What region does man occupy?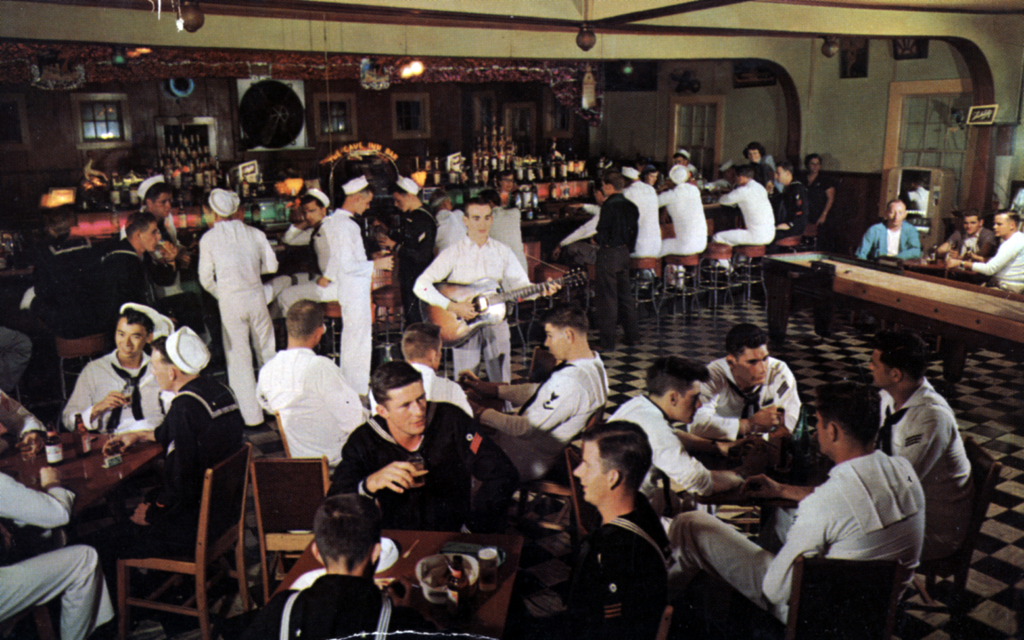
bbox=(596, 173, 638, 350).
